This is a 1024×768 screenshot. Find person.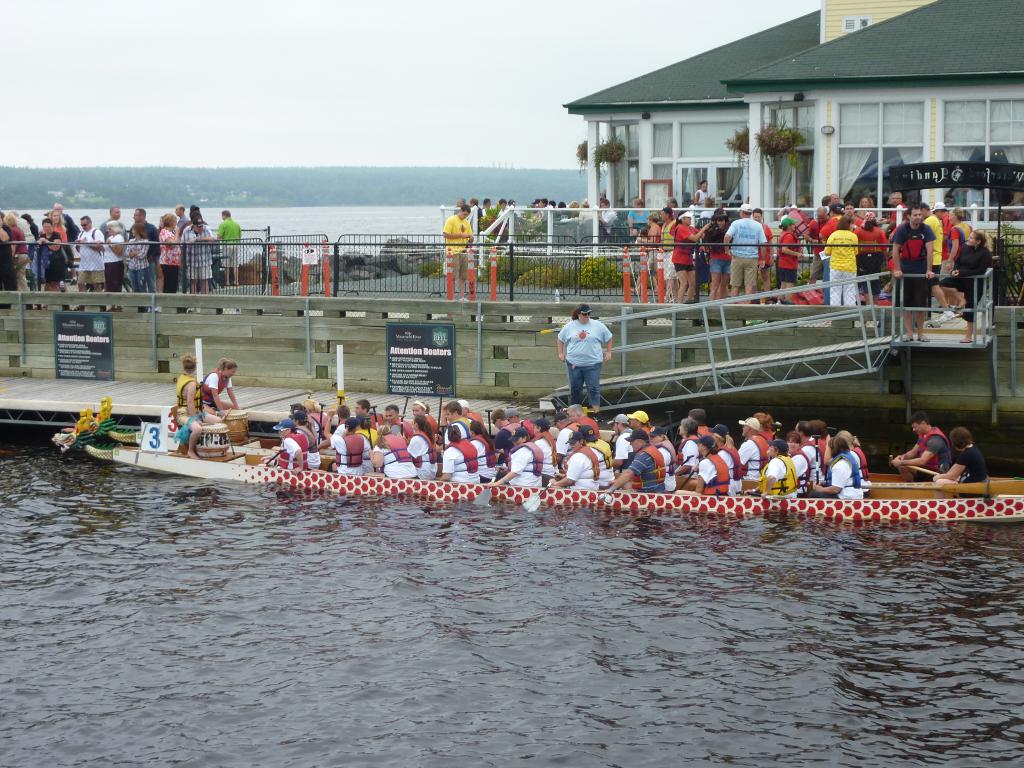
Bounding box: pyautogui.locateOnScreen(750, 440, 791, 500).
